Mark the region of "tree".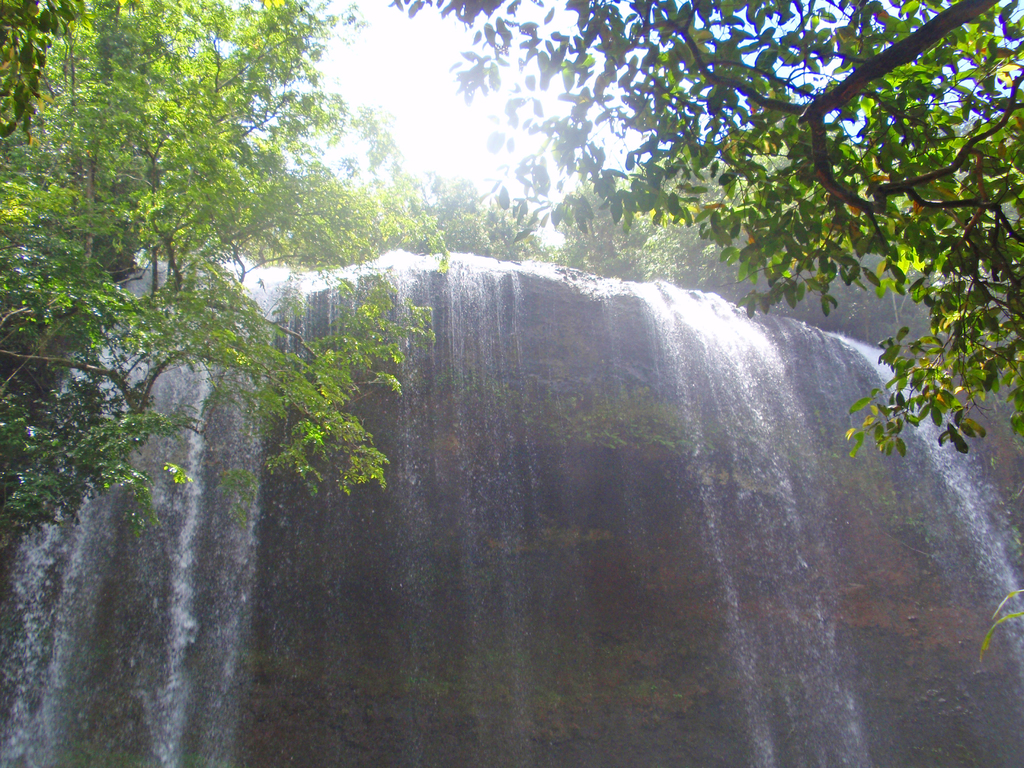
Region: l=0, t=0, r=456, b=568.
